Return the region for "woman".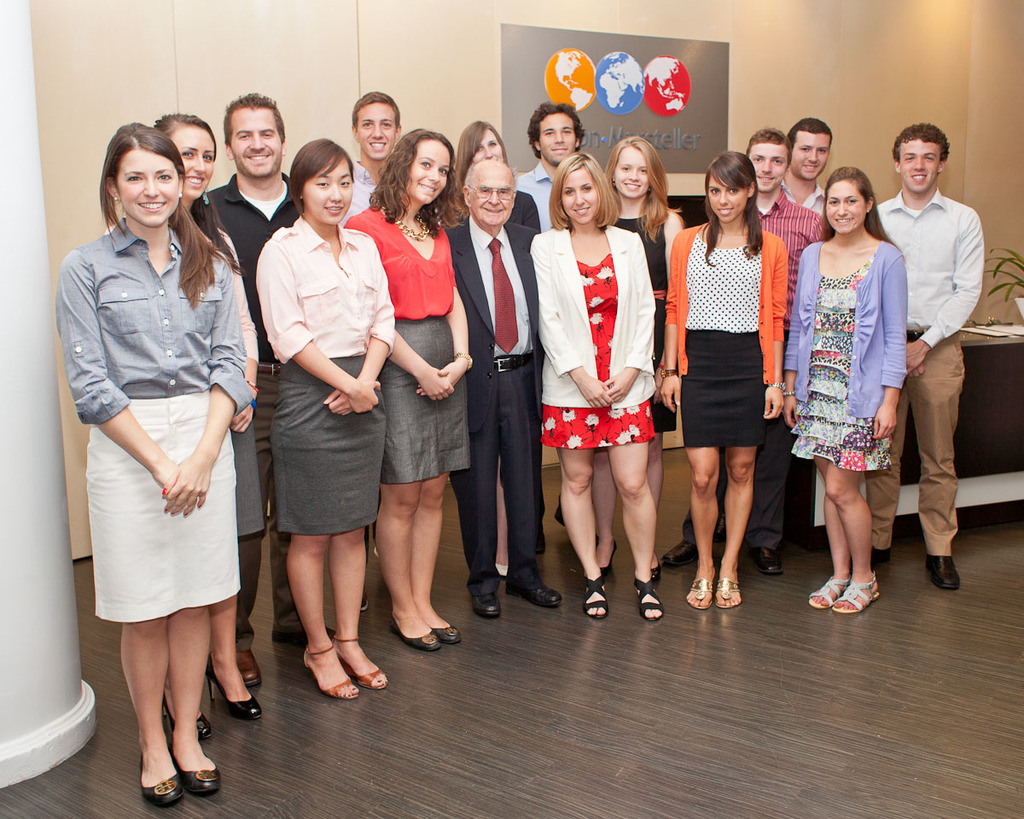
<box>594,136,689,583</box>.
